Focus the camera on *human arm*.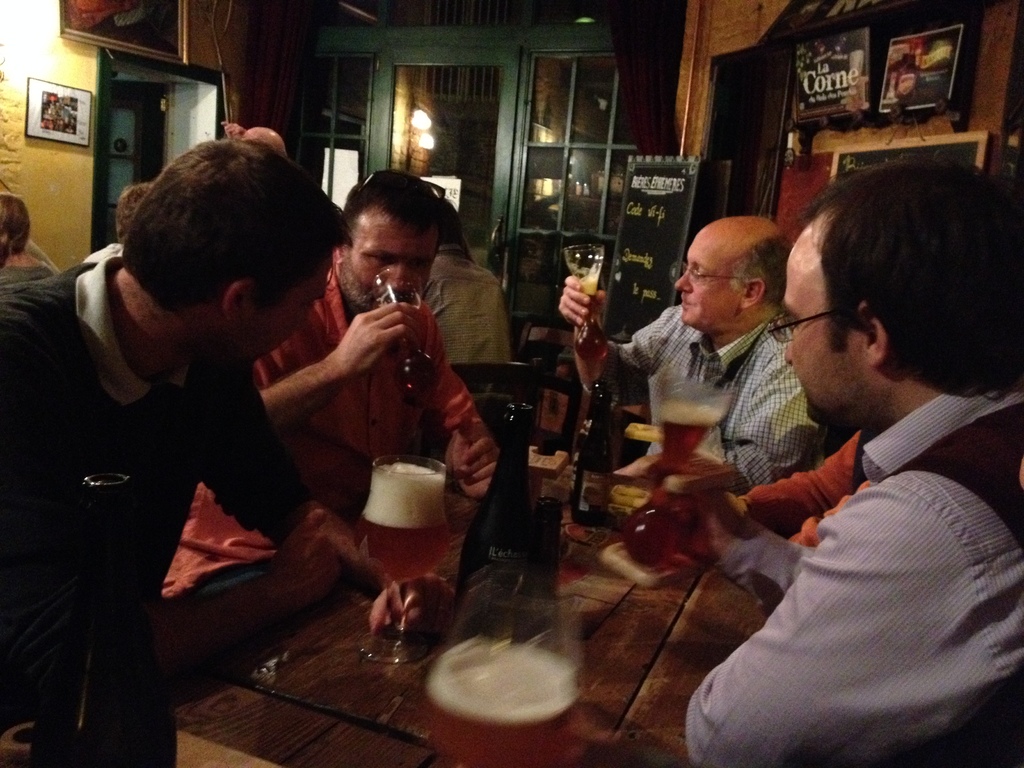
Focus region: left=423, top=305, right=500, bottom=504.
